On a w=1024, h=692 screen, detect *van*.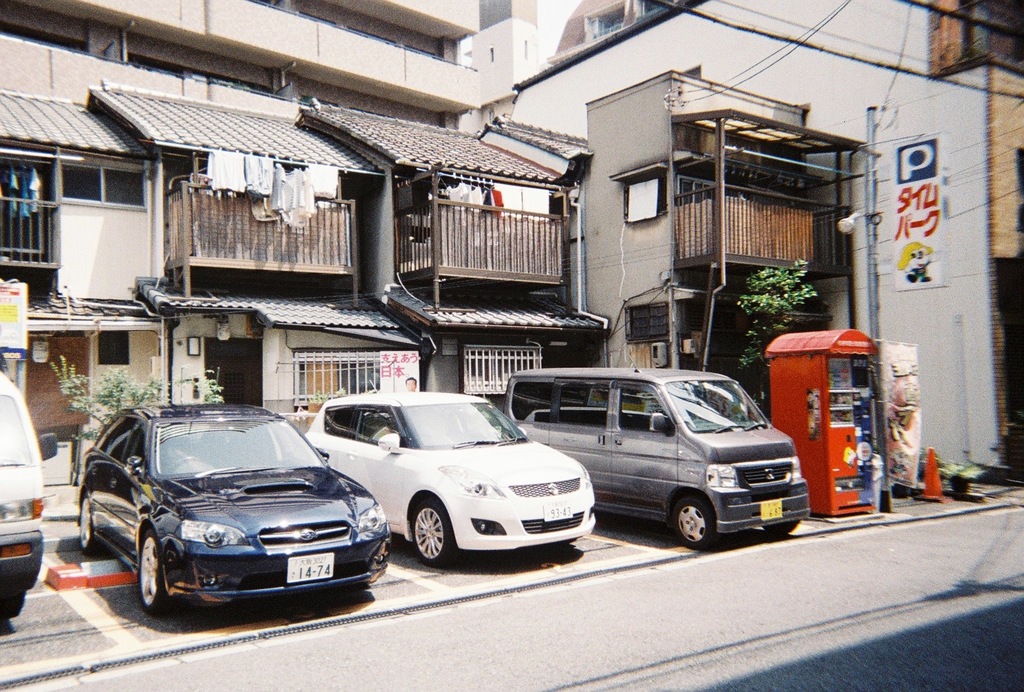
l=504, t=346, r=812, b=554.
